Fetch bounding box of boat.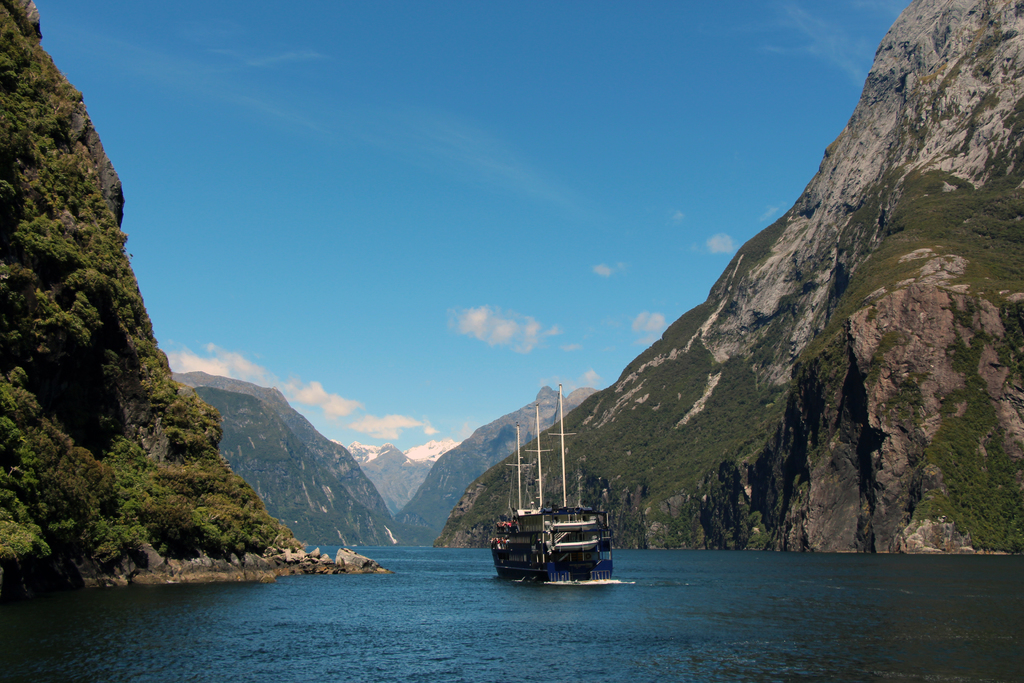
Bbox: [left=488, top=378, right=624, bottom=585].
